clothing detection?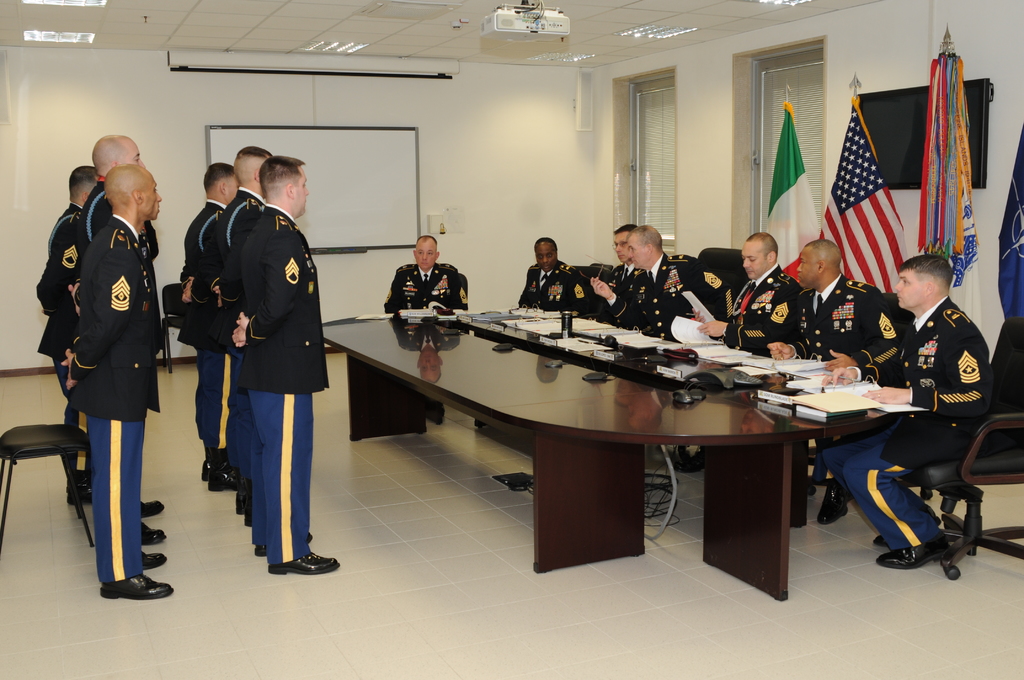
69 210 161 585
